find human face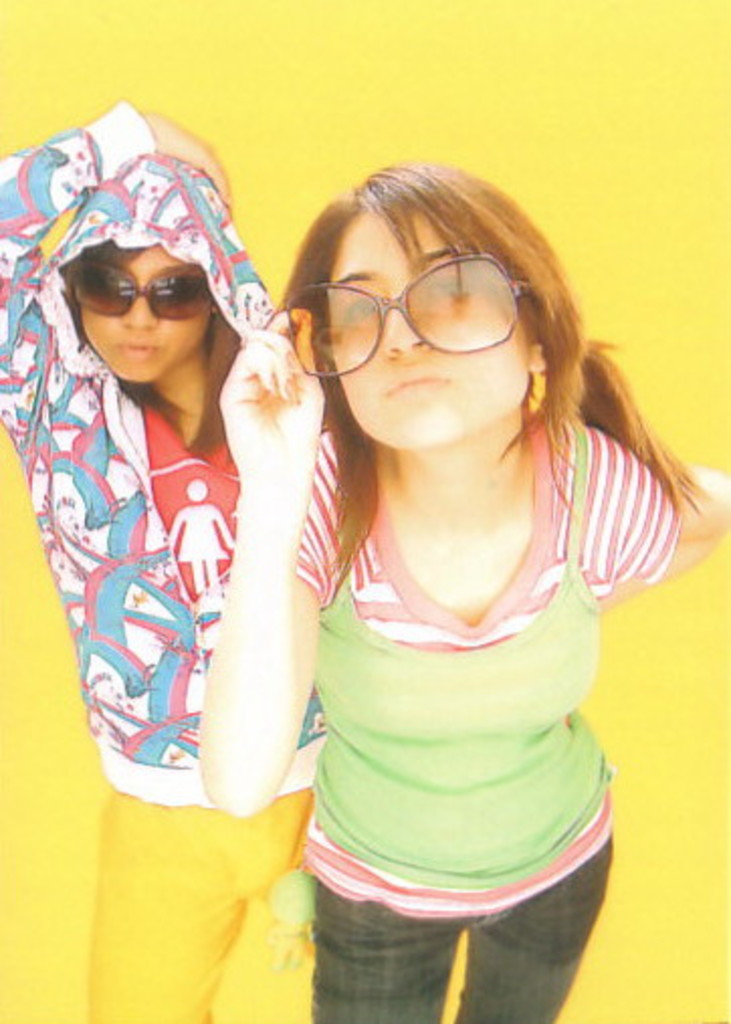
box=[79, 244, 216, 390]
